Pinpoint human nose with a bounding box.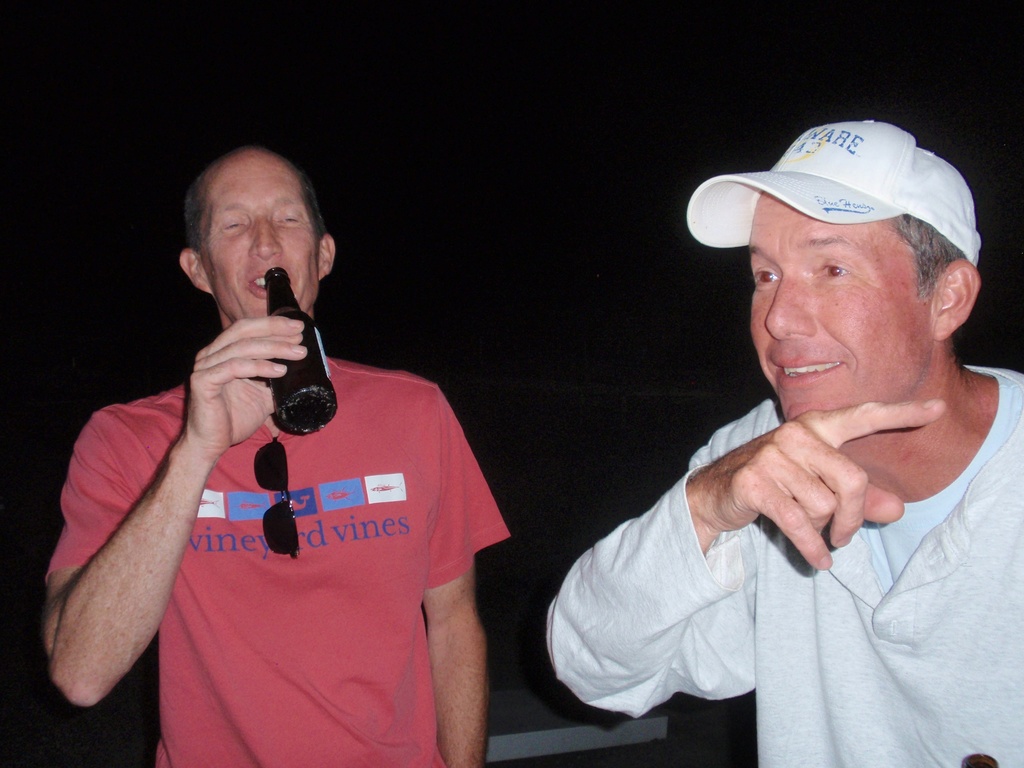
bbox=[250, 214, 282, 262].
